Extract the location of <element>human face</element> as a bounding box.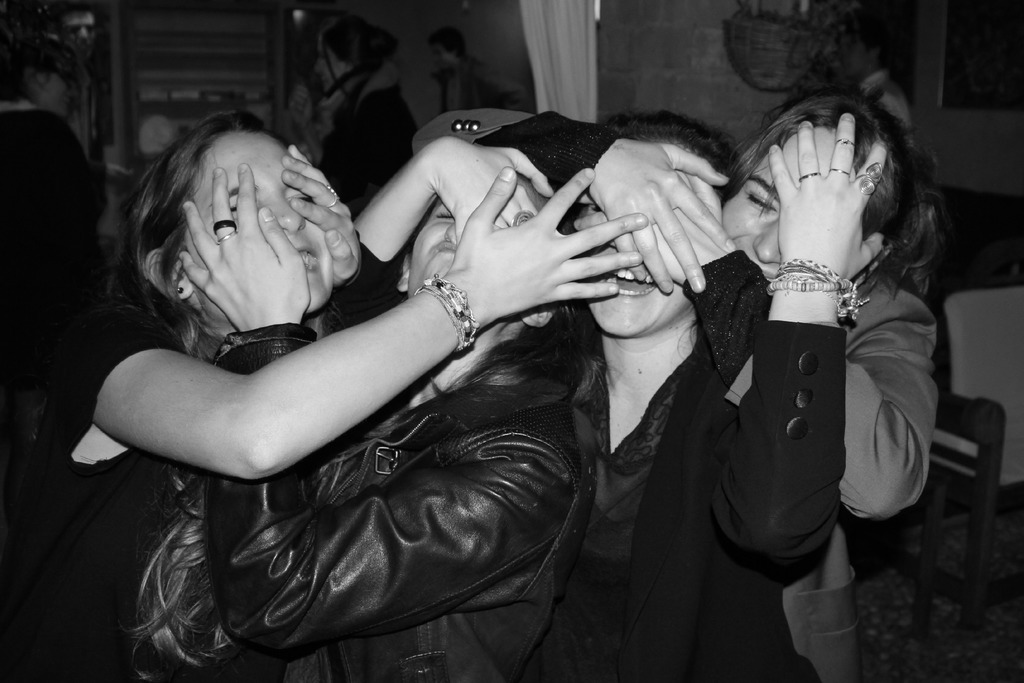
<box>429,46,453,71</box>.
